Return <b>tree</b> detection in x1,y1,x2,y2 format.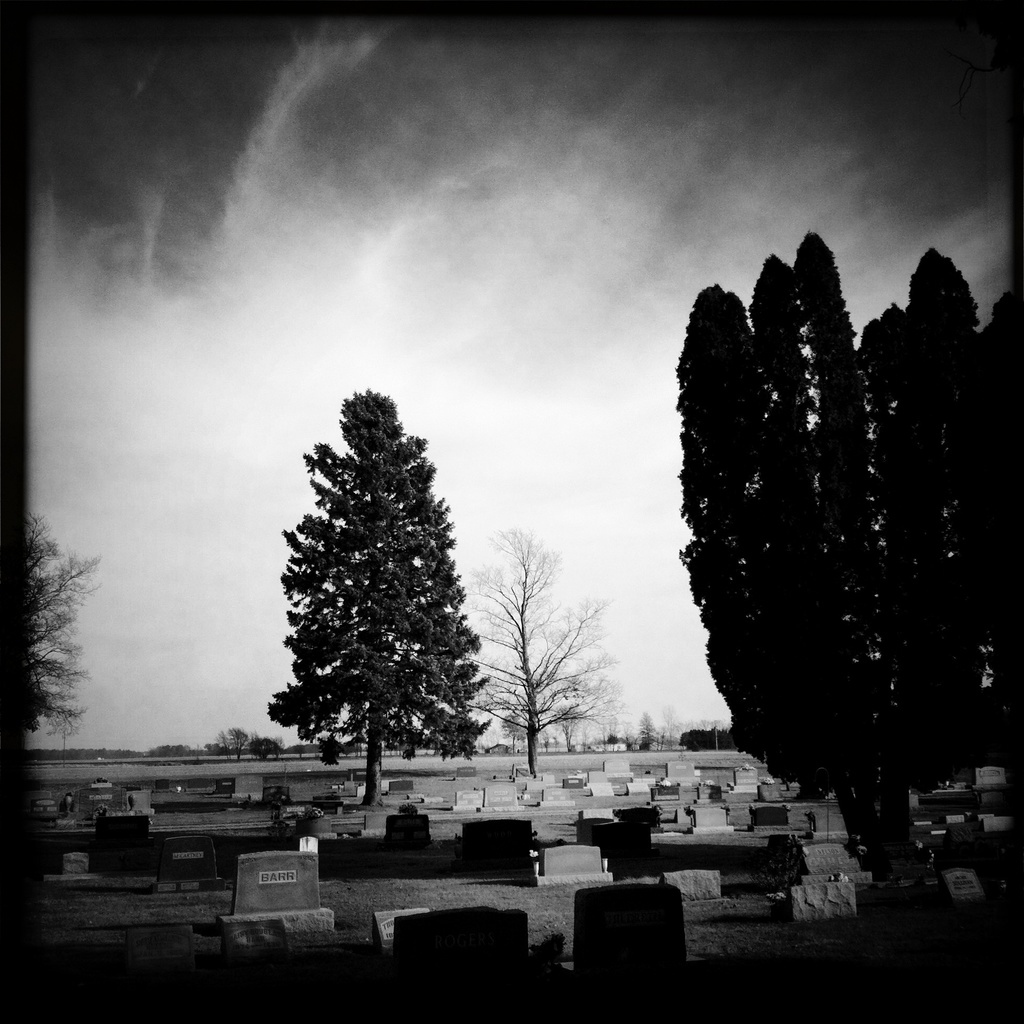
455,516,611,784.
